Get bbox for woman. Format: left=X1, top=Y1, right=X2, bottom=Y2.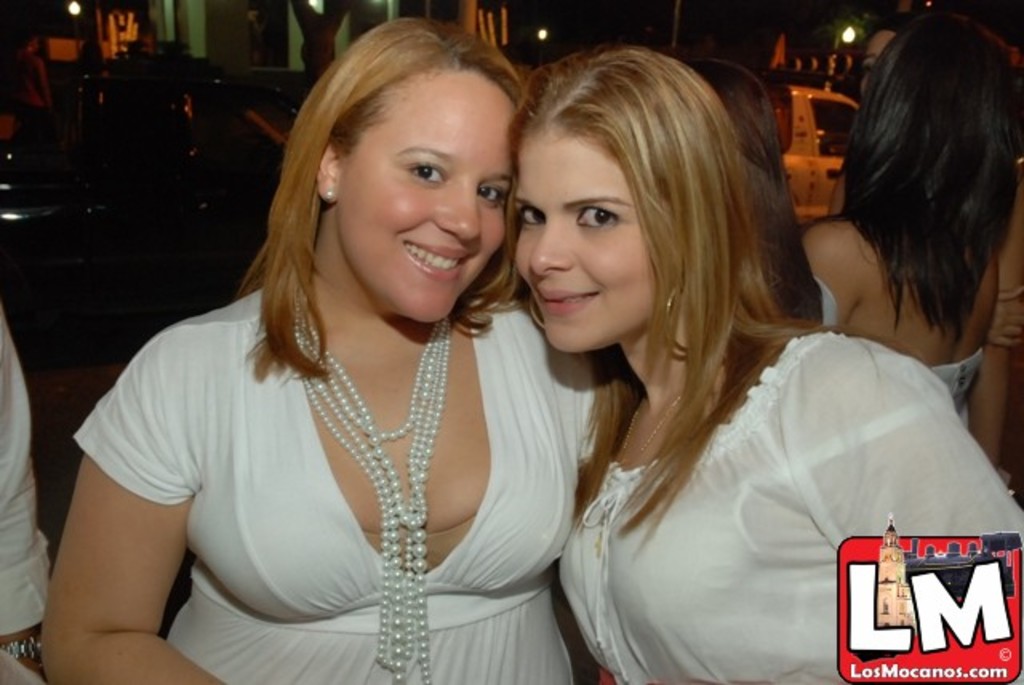
left=688, top=42, right=843, bottom=331.
